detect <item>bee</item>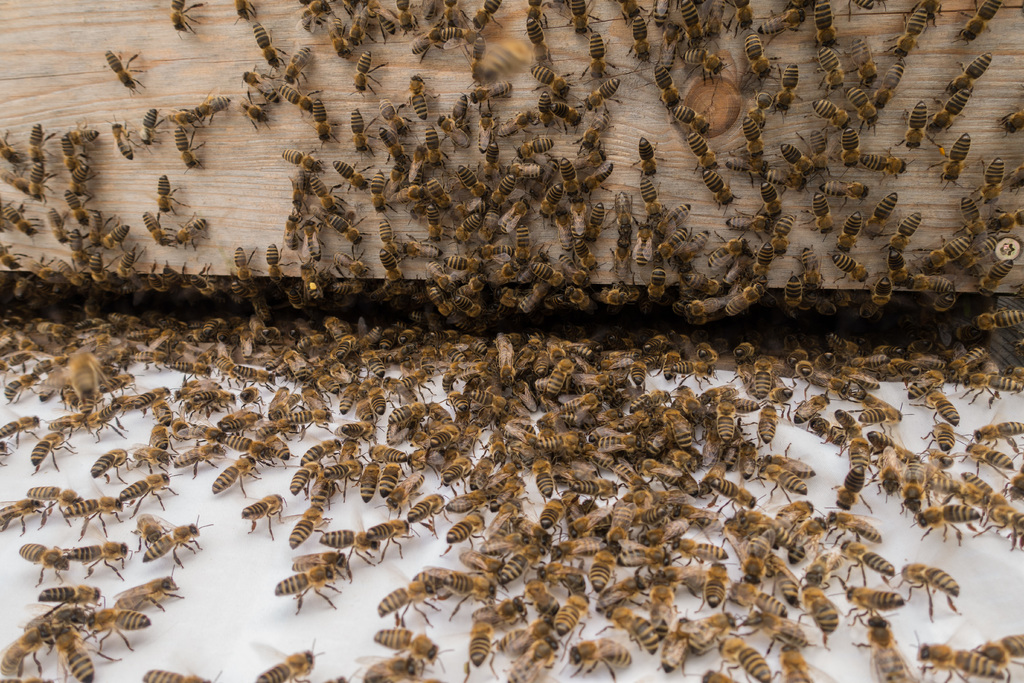
Rect(999, 160, 1023, 192)
